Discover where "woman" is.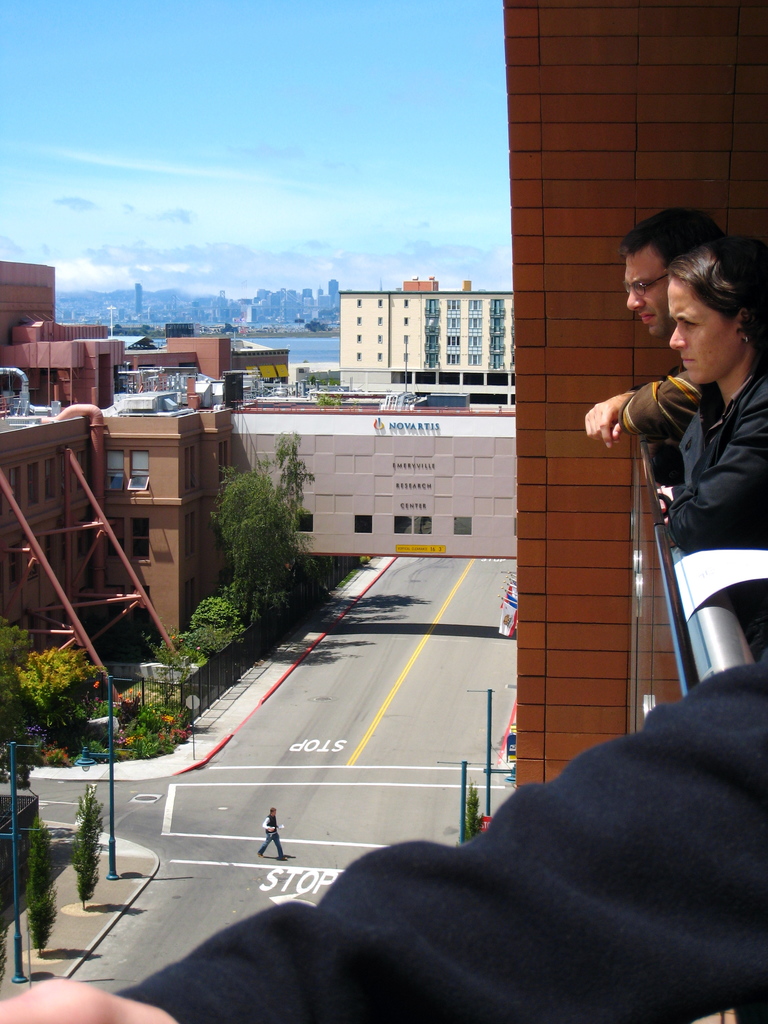
Discovered at x1=651, y1=228, x2=767, y2=664.
